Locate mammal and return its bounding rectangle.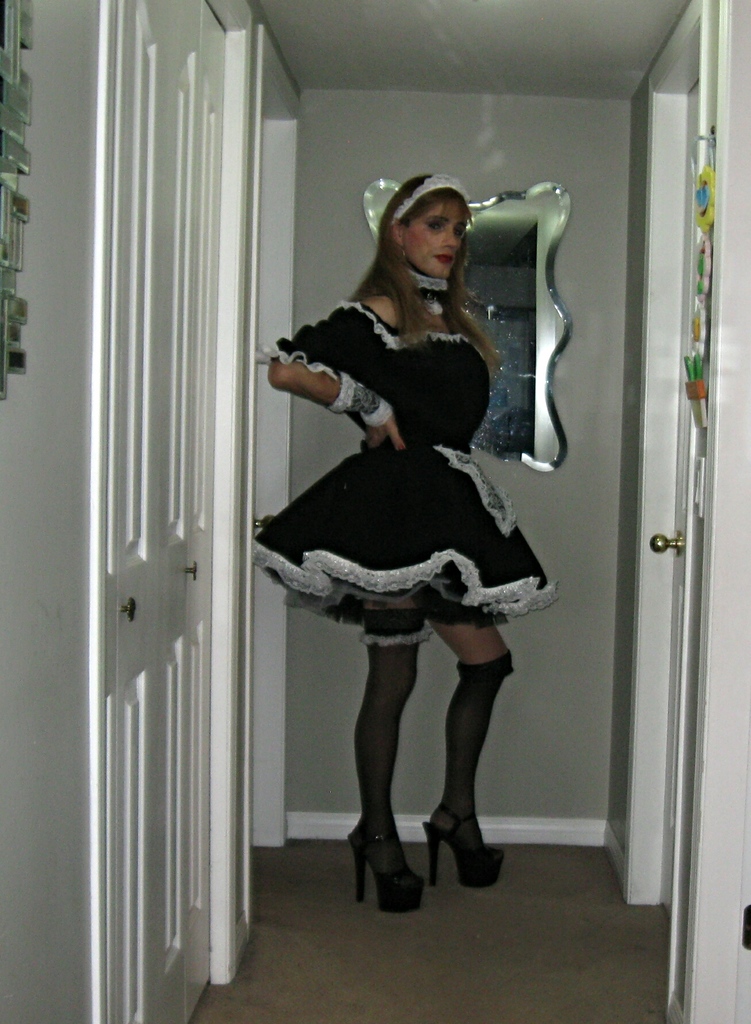
[x1=230, y1=185, x2=591, y2=868].
